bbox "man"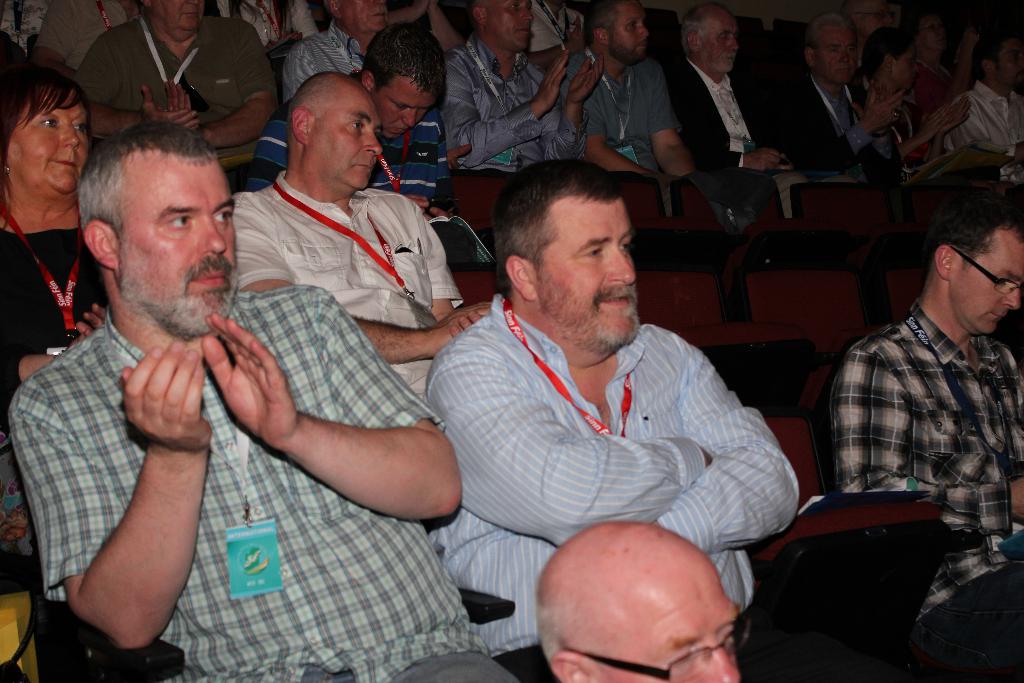
6:115:517:682
